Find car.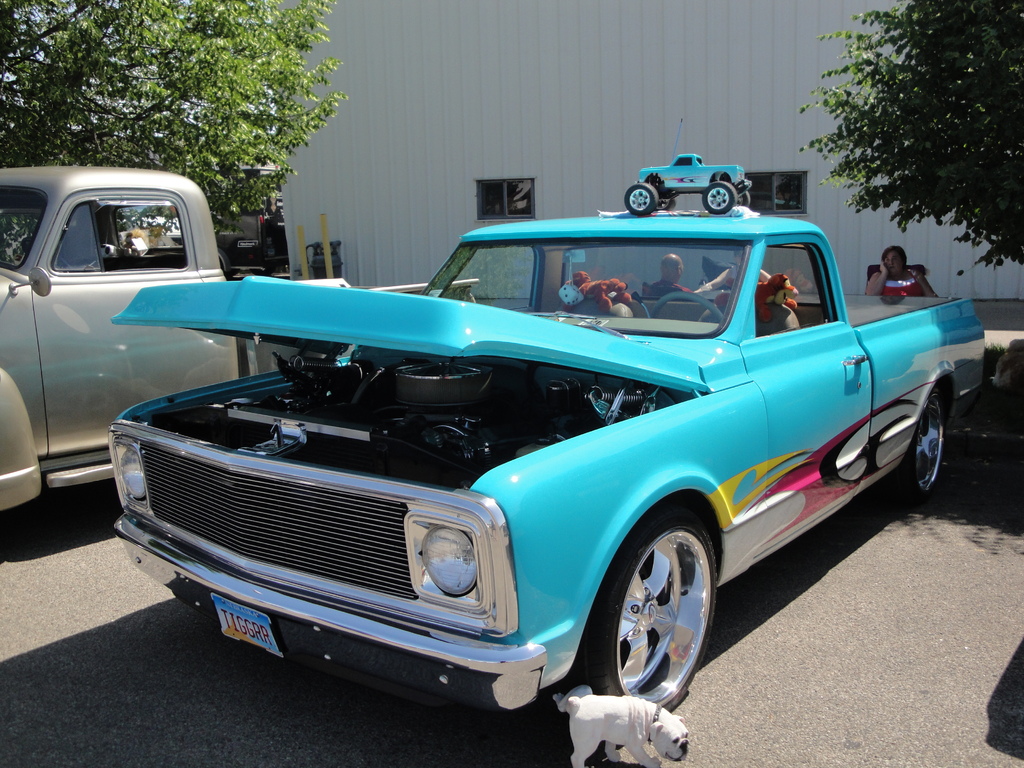
pyautogui.locateOnScreen(624, 154, 751, 213).
